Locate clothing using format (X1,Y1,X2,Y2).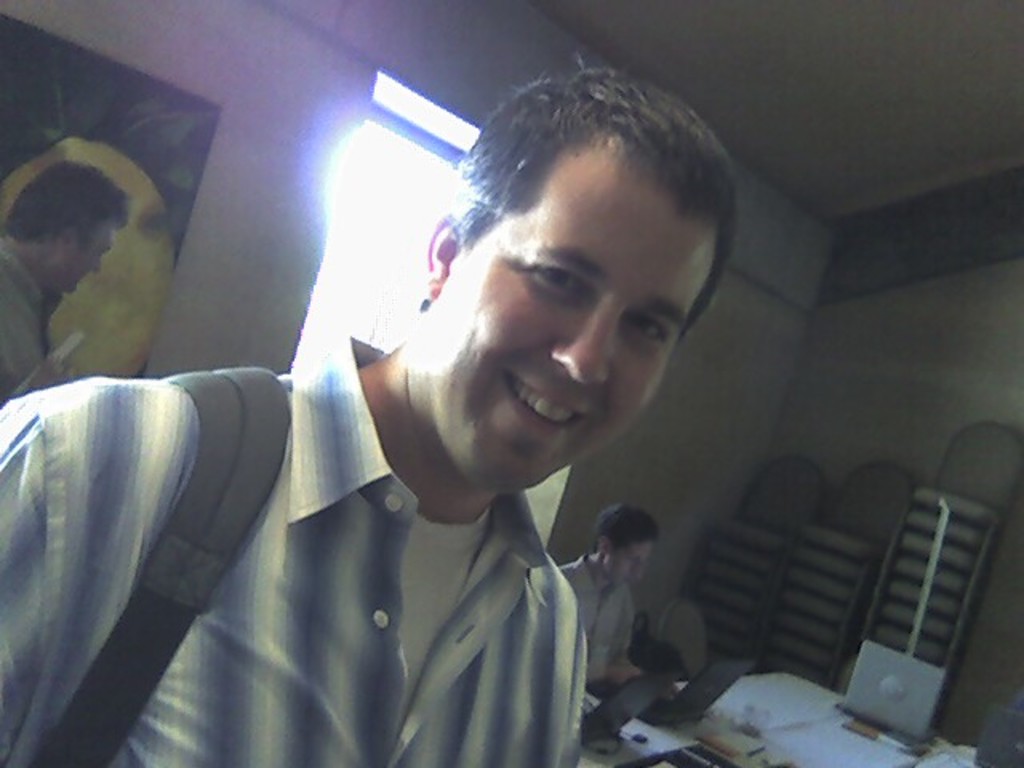
(0,240,56,403).
